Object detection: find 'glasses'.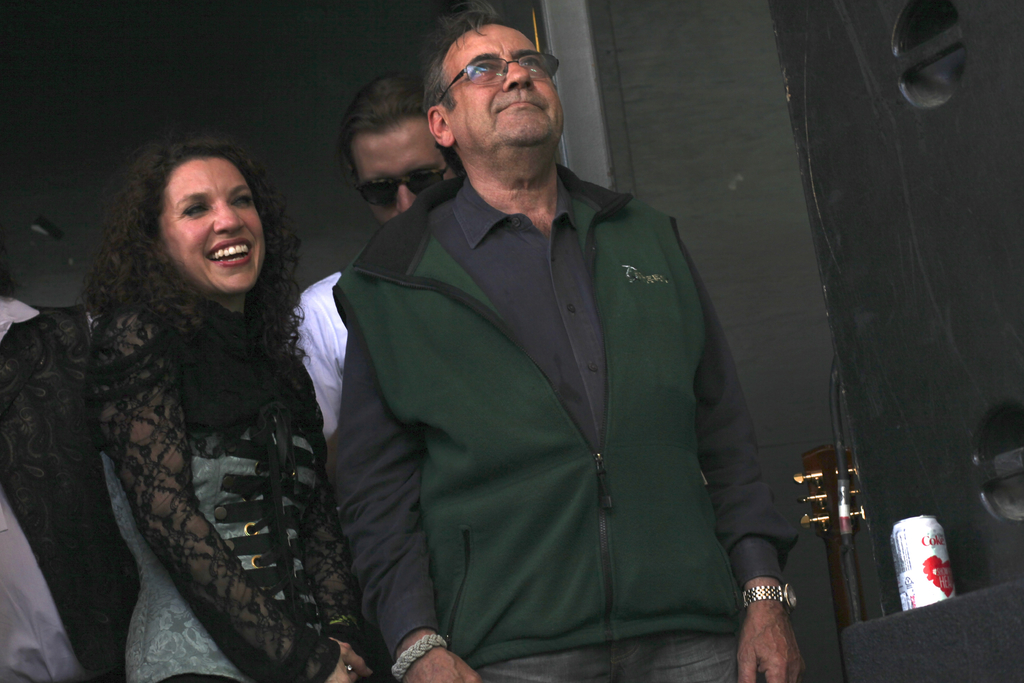
x1=426, y1=54, x2=556, y2=99.
